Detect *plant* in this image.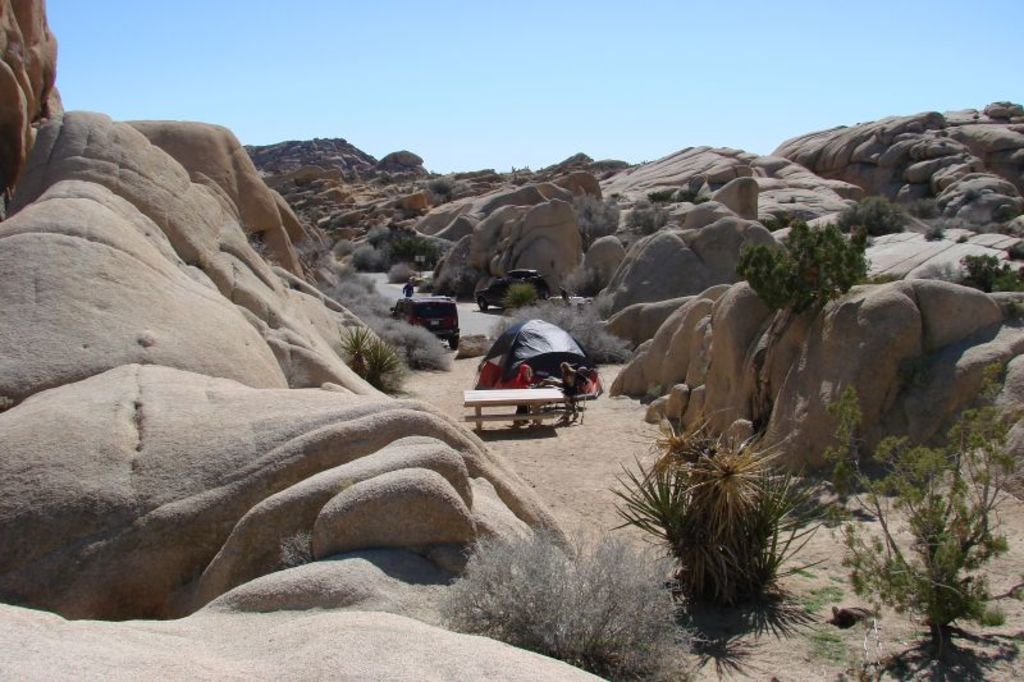
Detection: left=417, top=169, right=465, bottom=197.
